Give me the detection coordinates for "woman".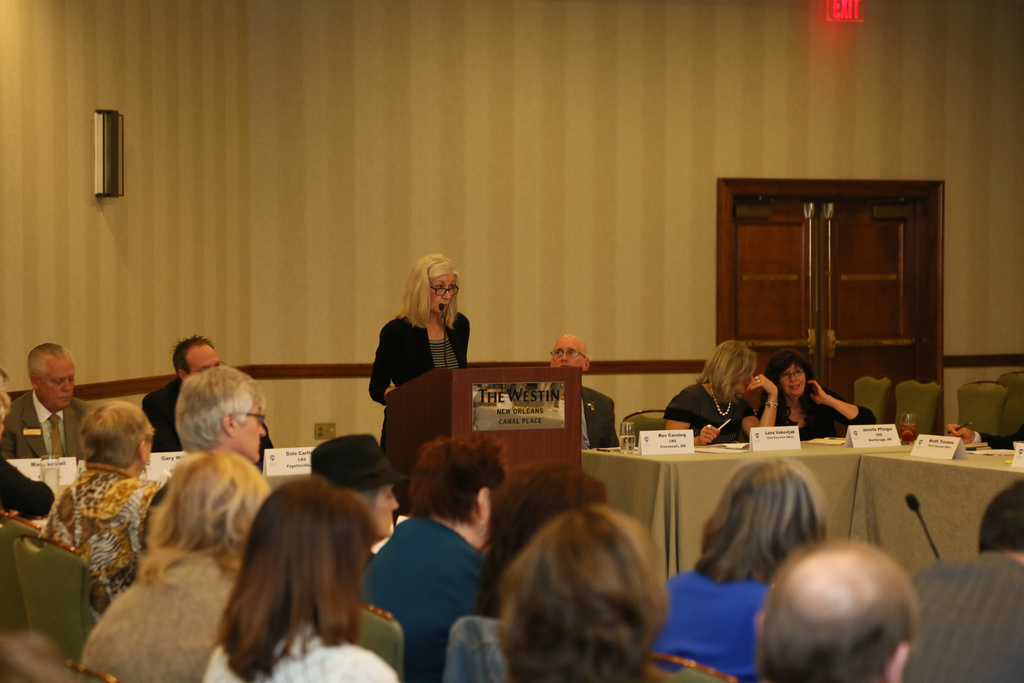
rect(664, 337, 776, 446).
